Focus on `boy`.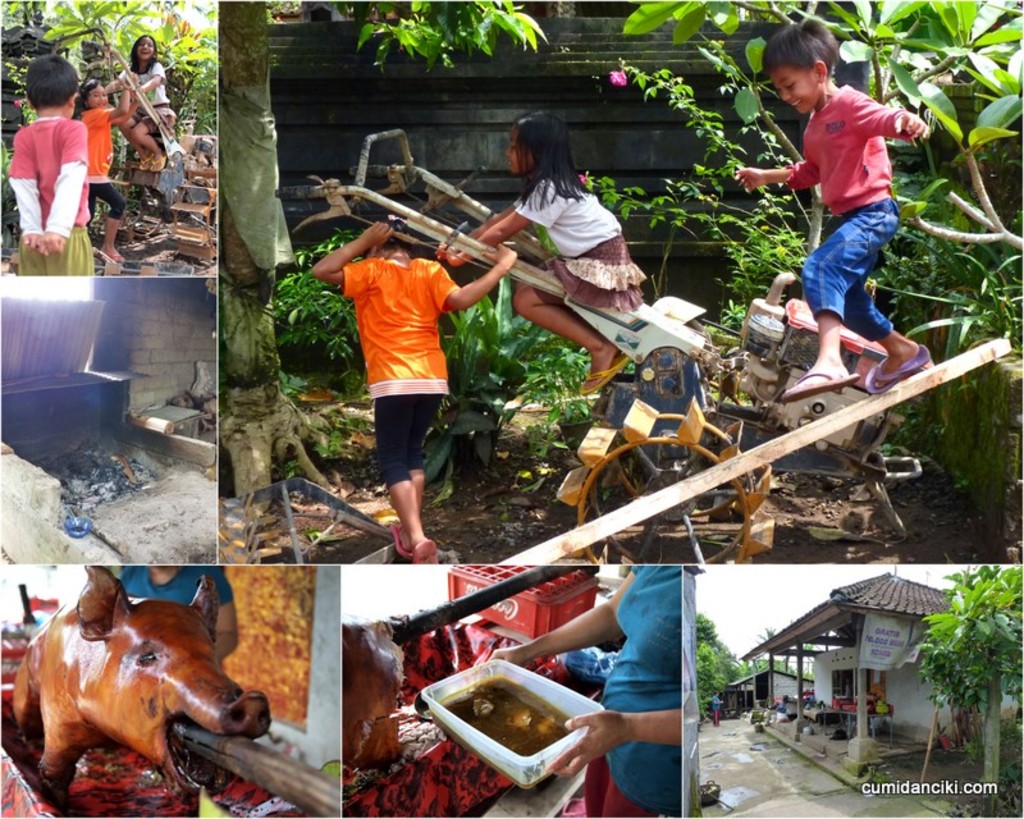
Focused at select_region(305, 225, 516, 566).
